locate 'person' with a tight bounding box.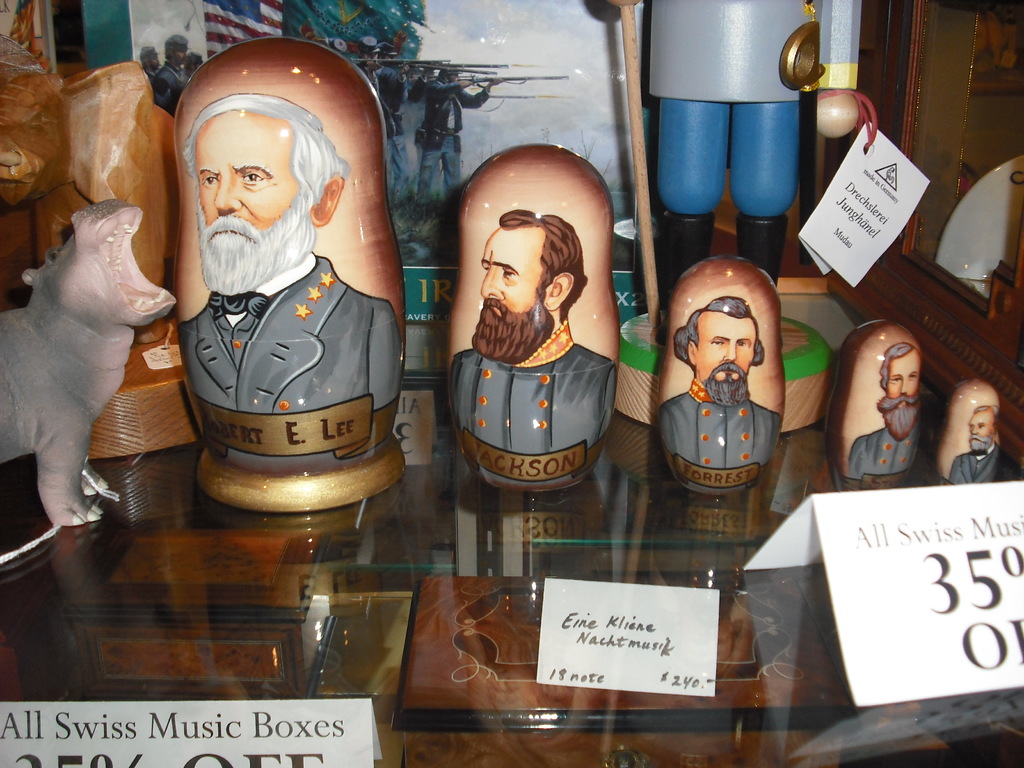
[442,204,614,478].
